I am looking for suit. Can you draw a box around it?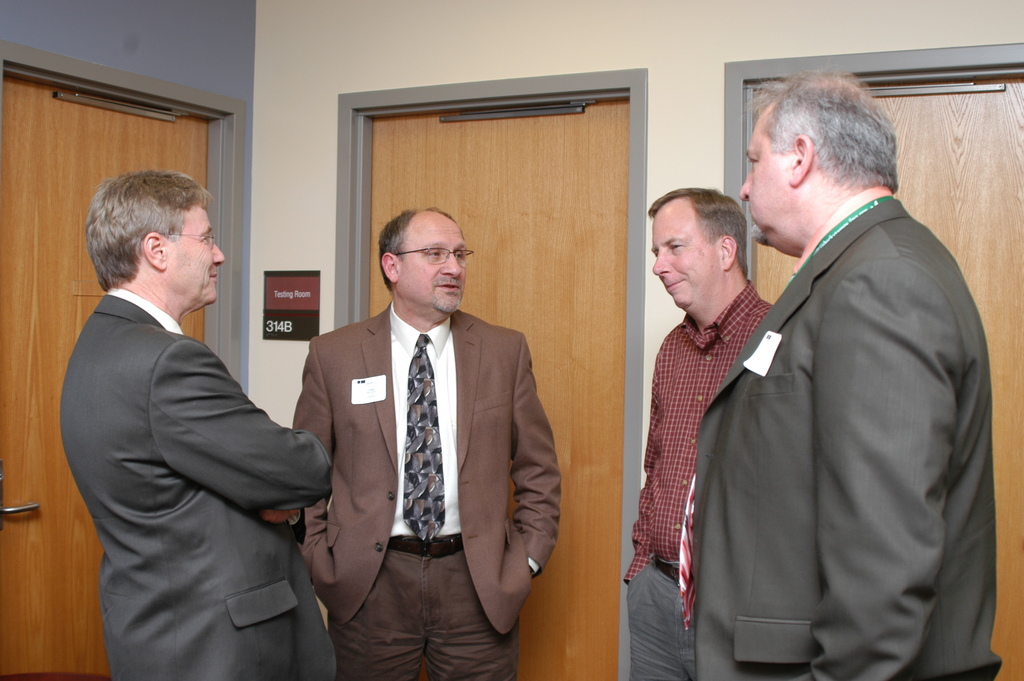
Sure, the bounding box is <region>56, 288, 334, 680</region>.
